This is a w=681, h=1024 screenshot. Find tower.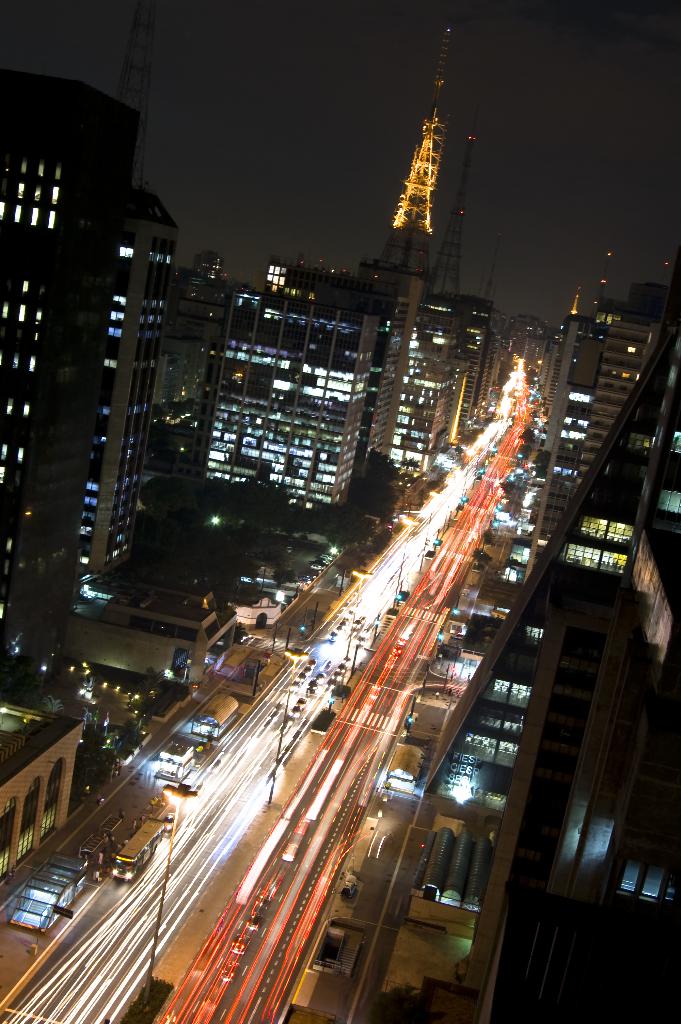
Bounding box: [152, 228, 212, 566].
